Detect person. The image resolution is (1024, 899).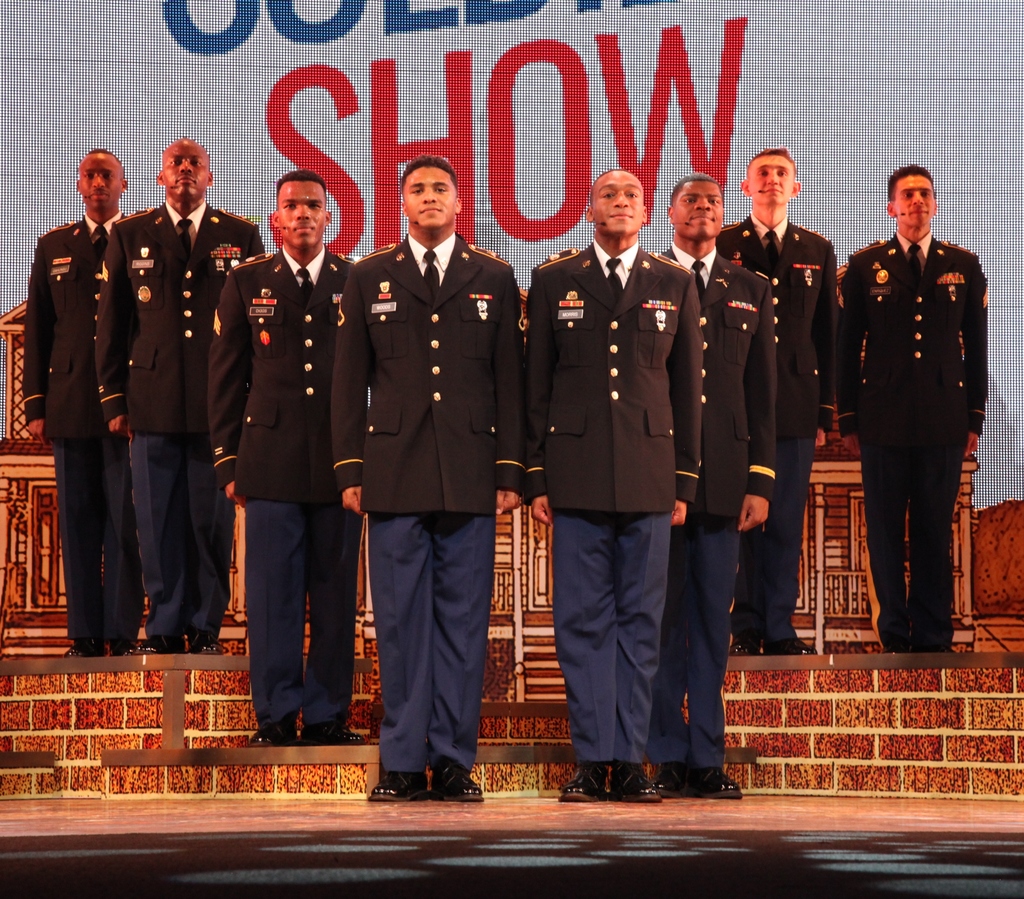
820:163:983:701.
